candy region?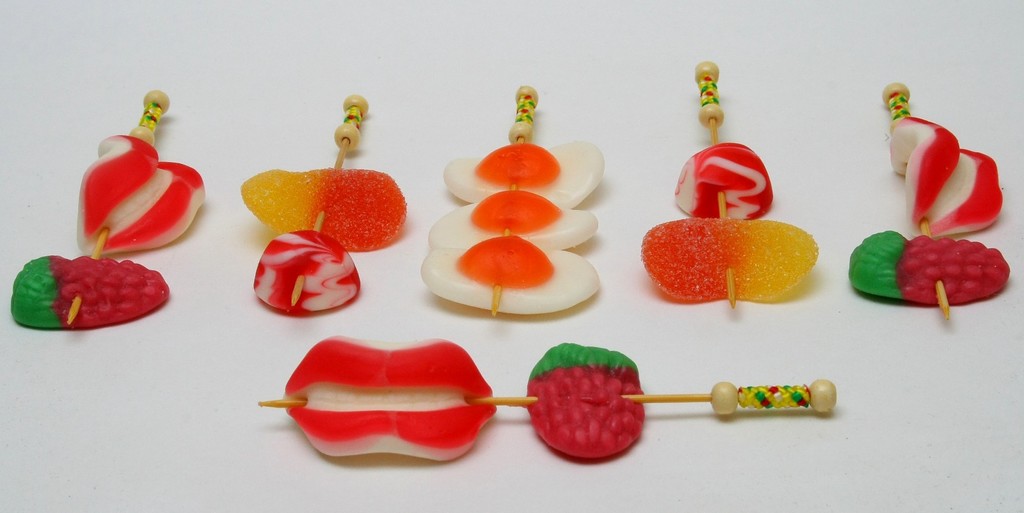
pyautogui.locateOnScreen(867, 212, 1005, 300)
